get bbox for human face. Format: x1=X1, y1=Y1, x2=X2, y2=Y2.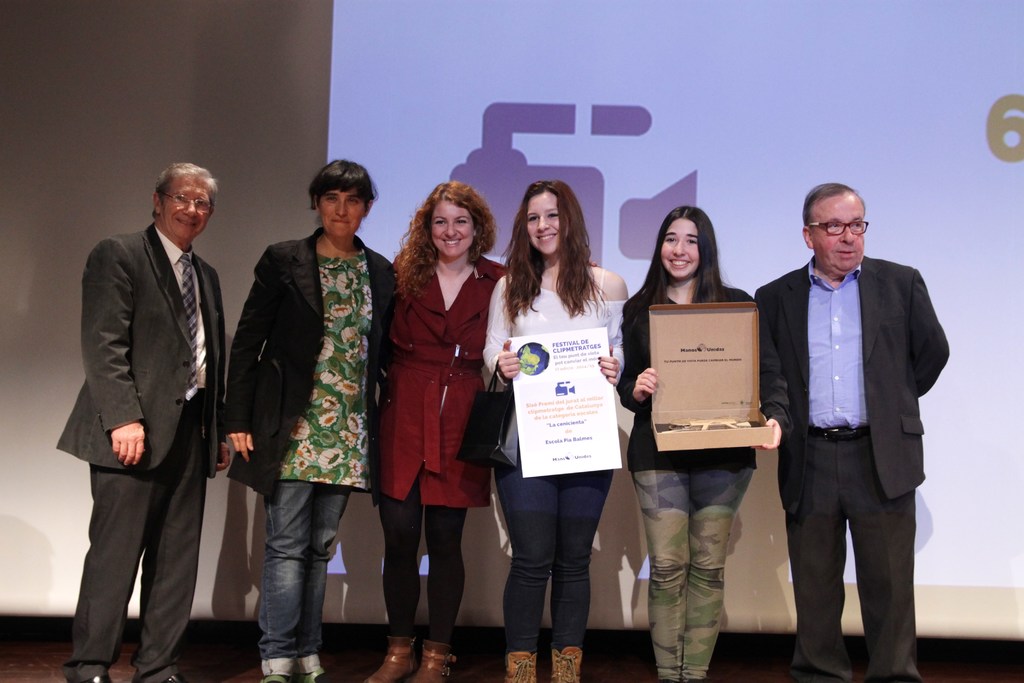
x1=527, y1=191, x2=559, y2=254.
